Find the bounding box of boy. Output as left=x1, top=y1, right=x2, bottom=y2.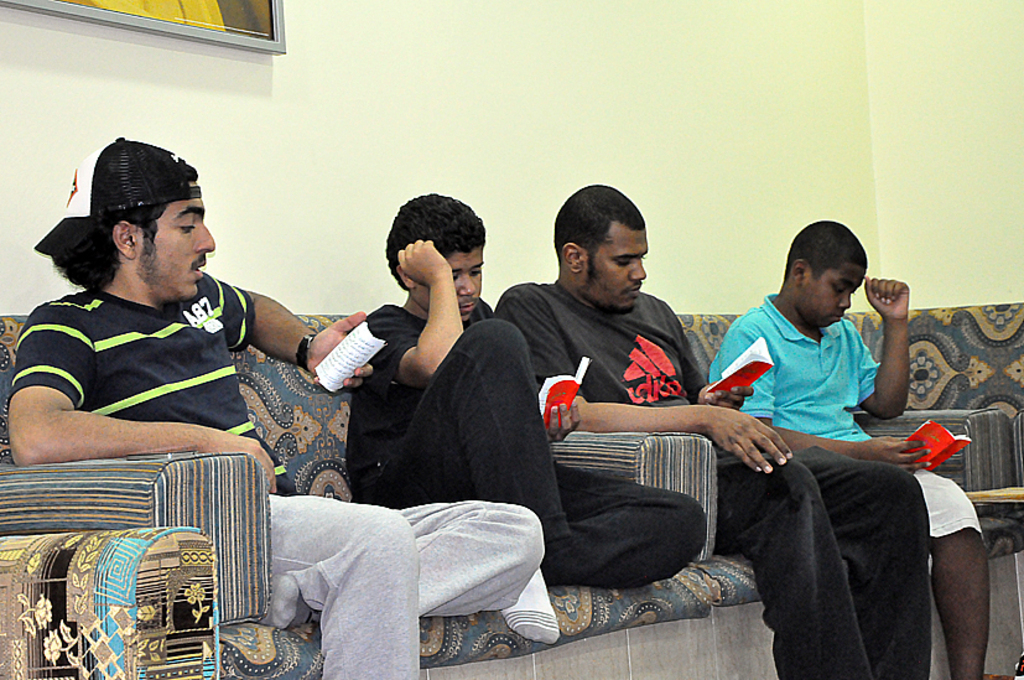
left=345, top=188, right=706, bottom=645.
